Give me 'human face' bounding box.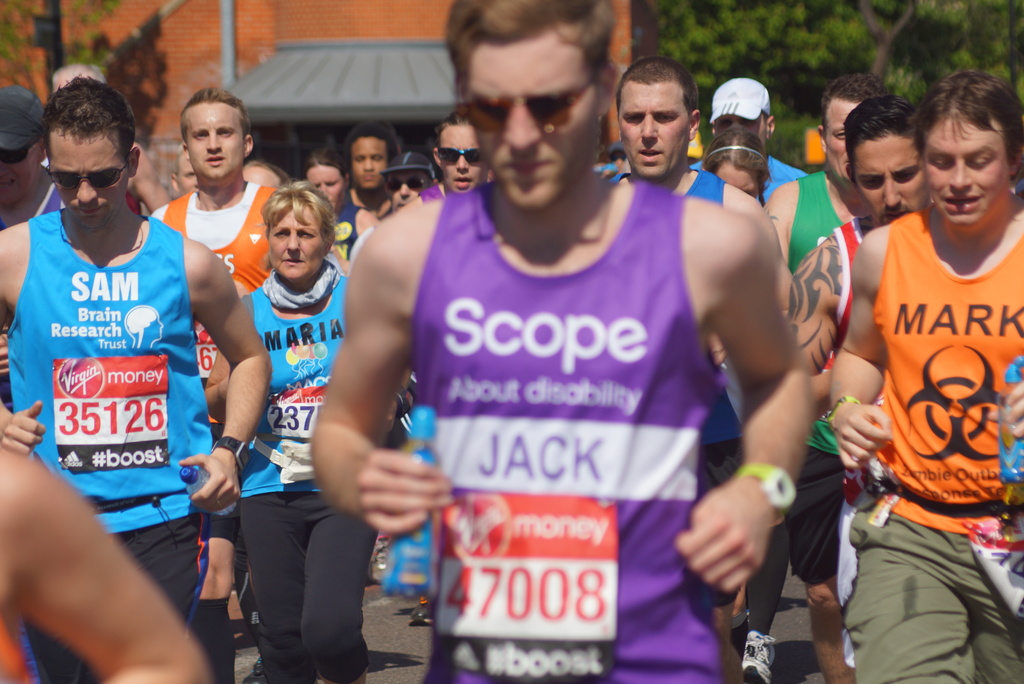
(304, 166, 349, 211).
